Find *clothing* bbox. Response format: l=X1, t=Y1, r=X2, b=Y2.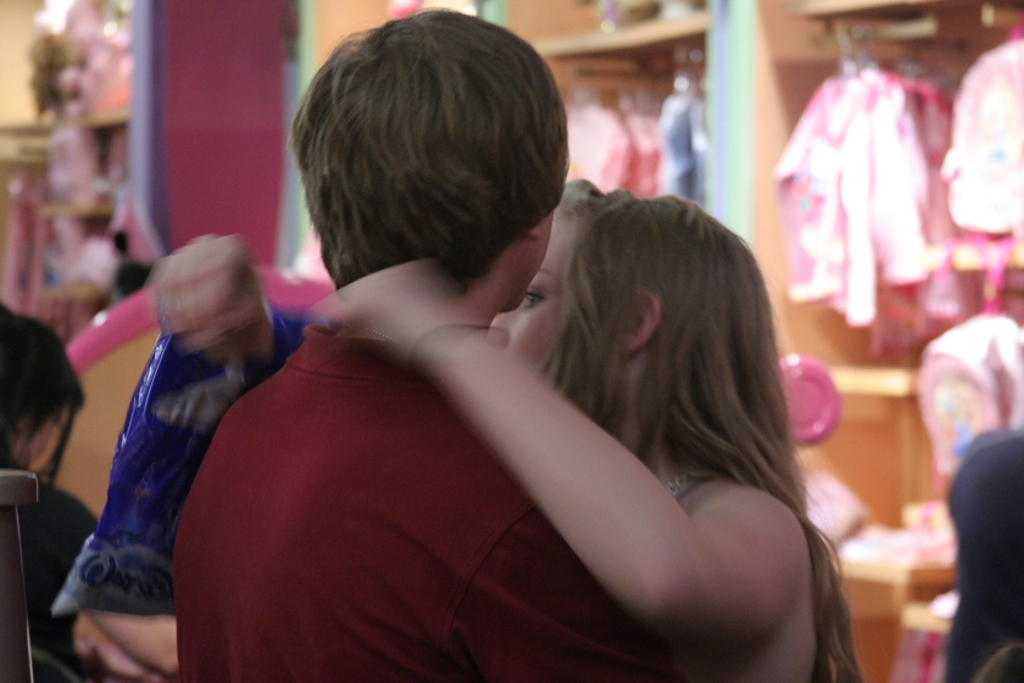
l=177, t=322, r=666, b=682.
